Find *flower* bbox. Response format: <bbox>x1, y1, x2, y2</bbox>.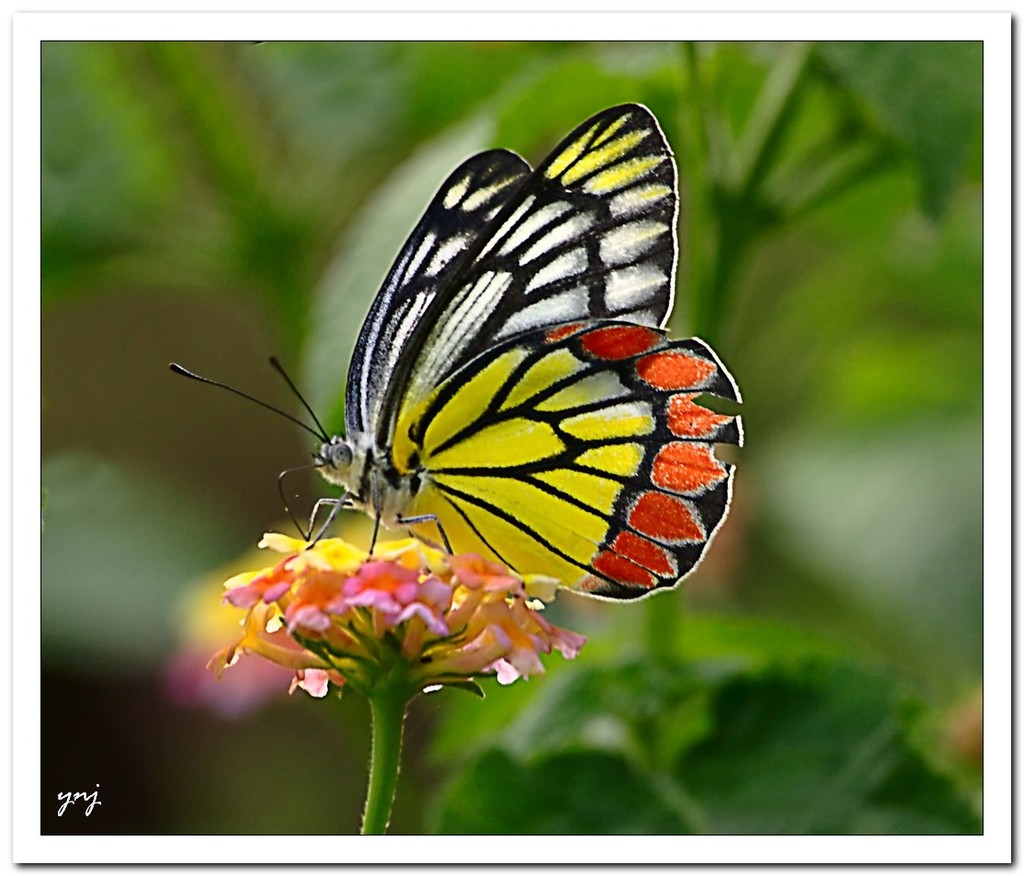
<bbox>207, 529, 595, 700</bbox>.
